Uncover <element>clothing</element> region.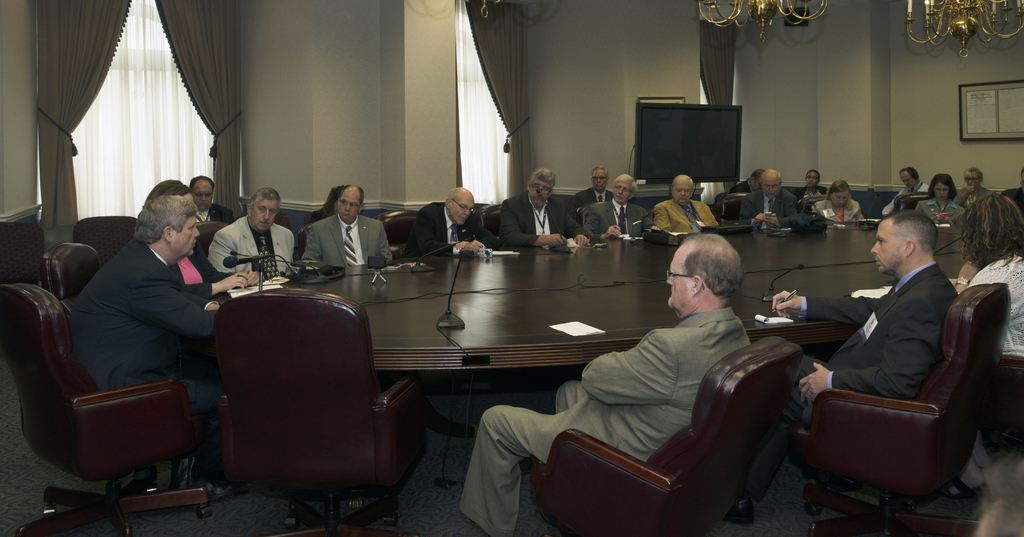
Uncovered: bbox=(741, 184, 799, 230).
